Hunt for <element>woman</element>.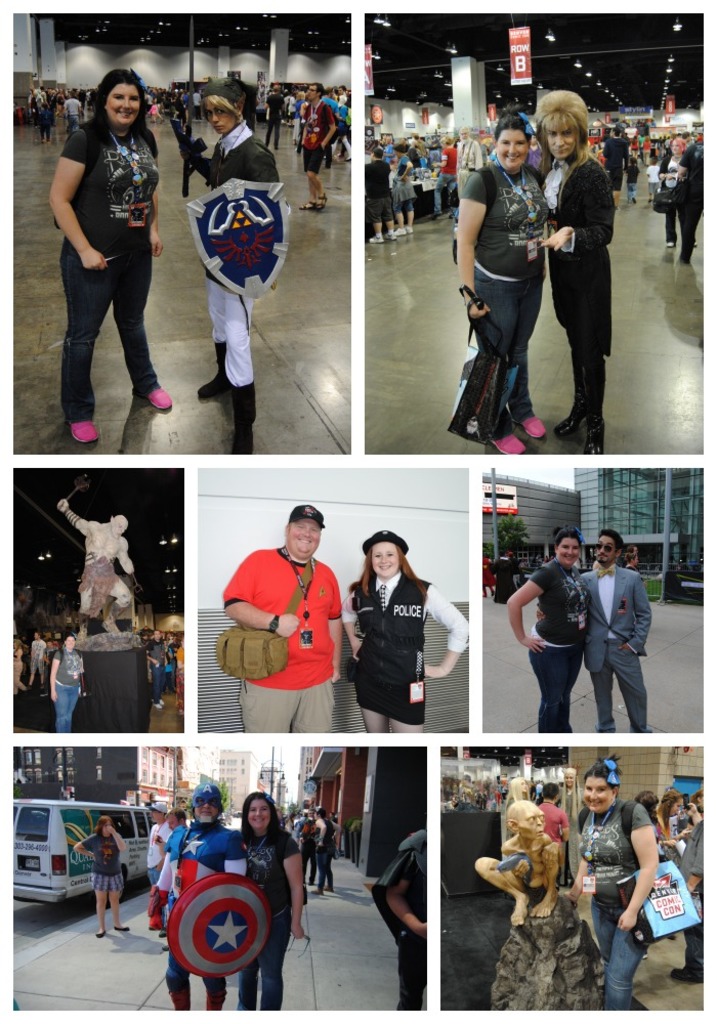
Hunted down at 337, 523, 468, 735.
